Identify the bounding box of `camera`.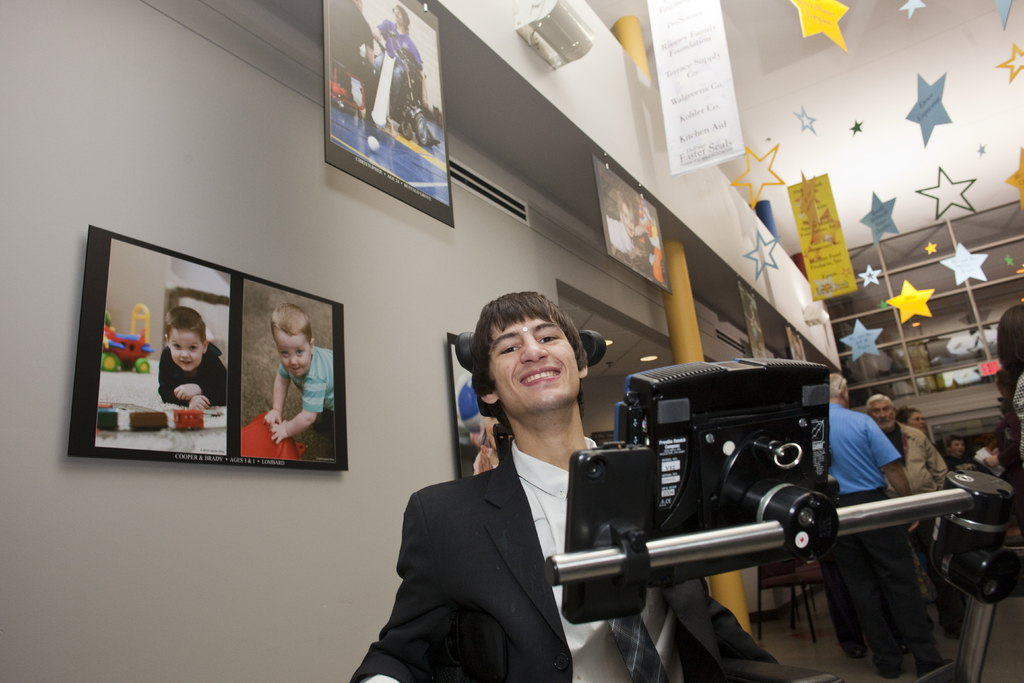
<box>612,353,842,561</box>.
